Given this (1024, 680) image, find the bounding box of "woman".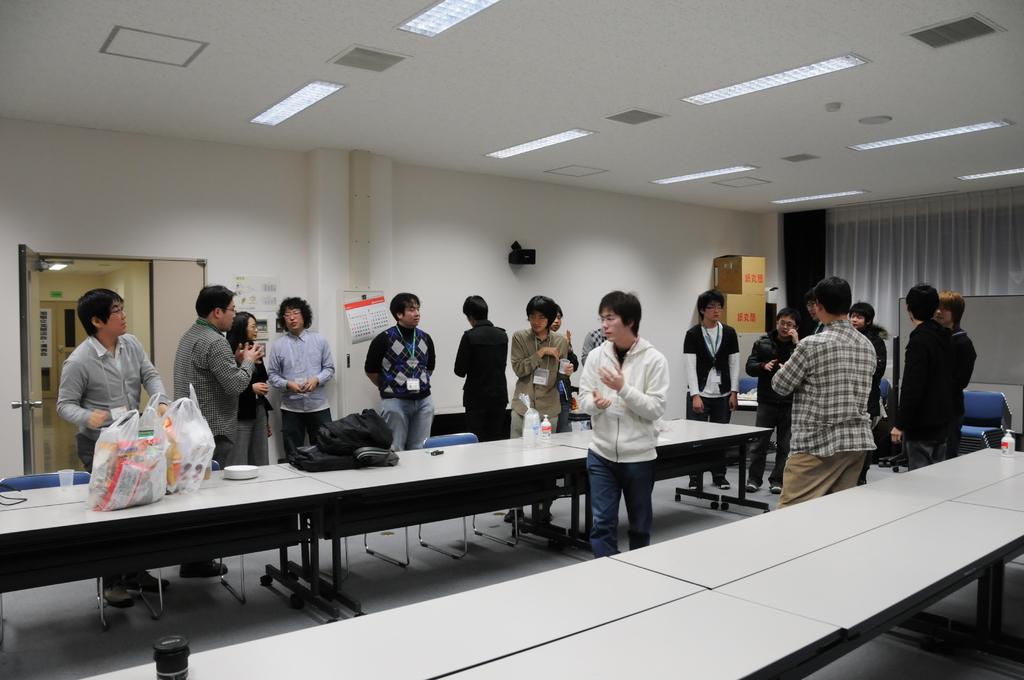
Rect(226, 311, 271, 474).
